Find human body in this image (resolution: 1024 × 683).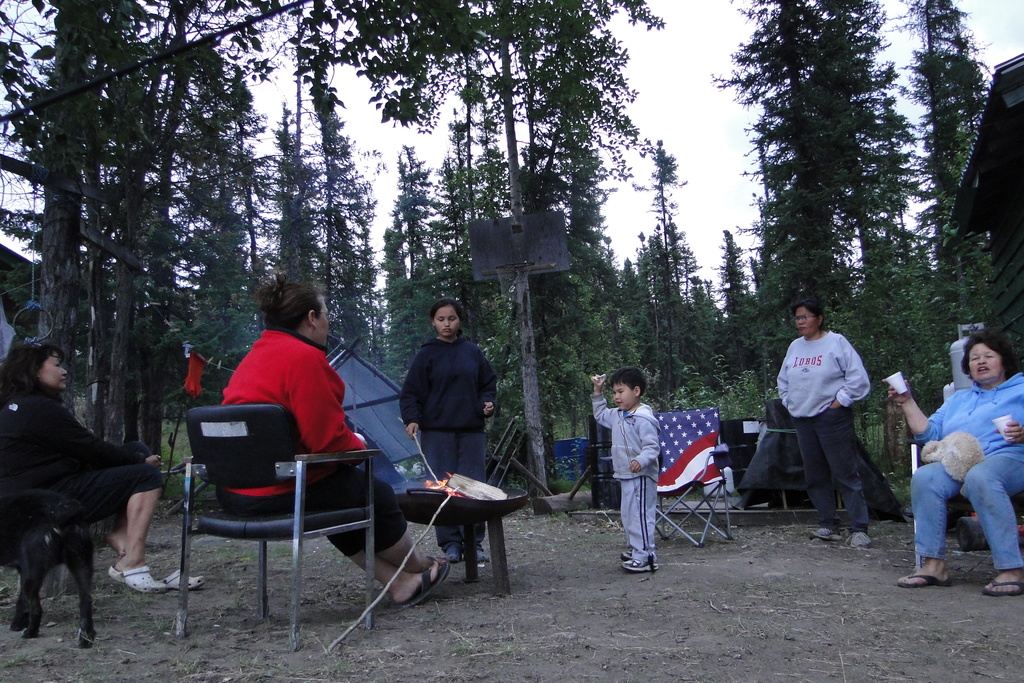
bbox(921, 337, 1020, 588).
